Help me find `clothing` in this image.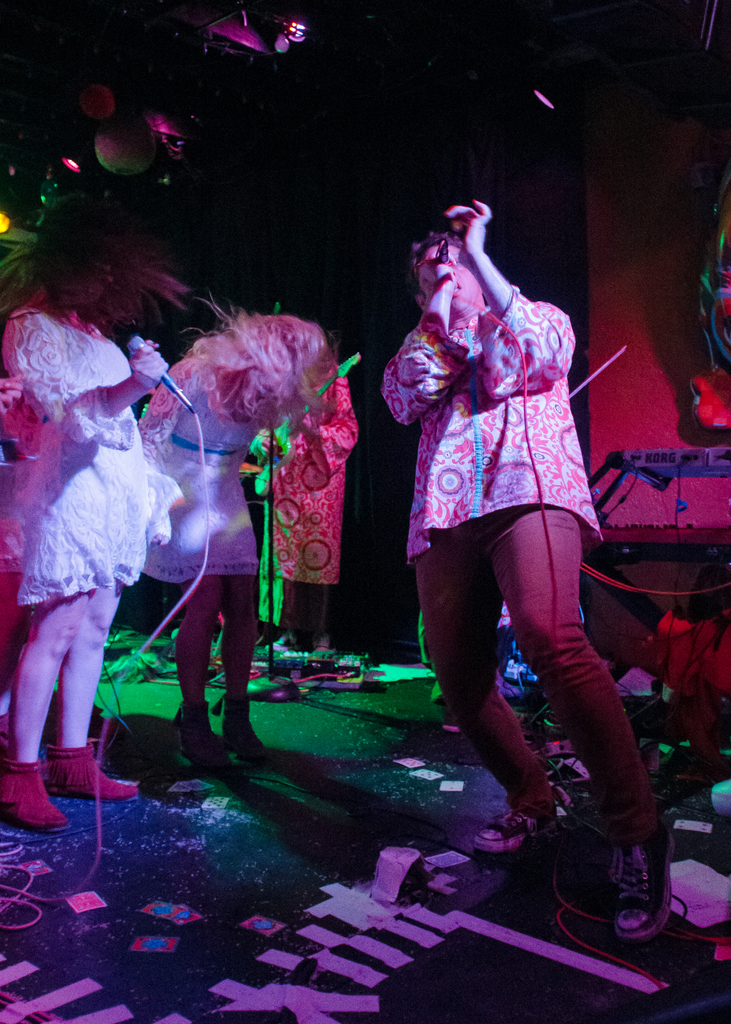
Found it: <box>0,305,187,607</box>.
